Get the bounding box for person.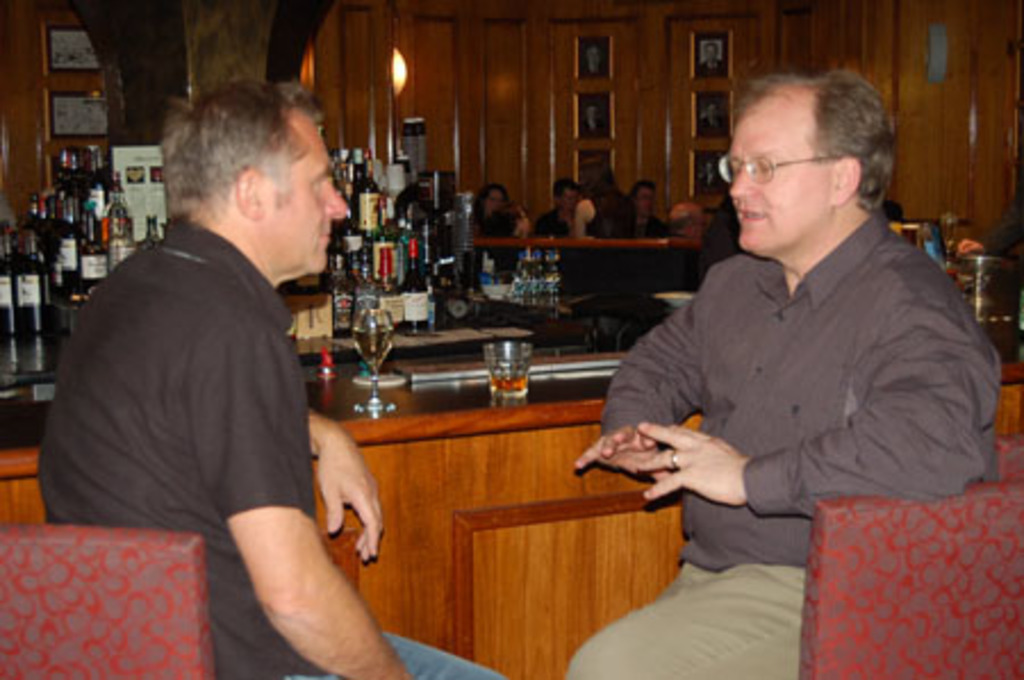
(614,41,972,662).
